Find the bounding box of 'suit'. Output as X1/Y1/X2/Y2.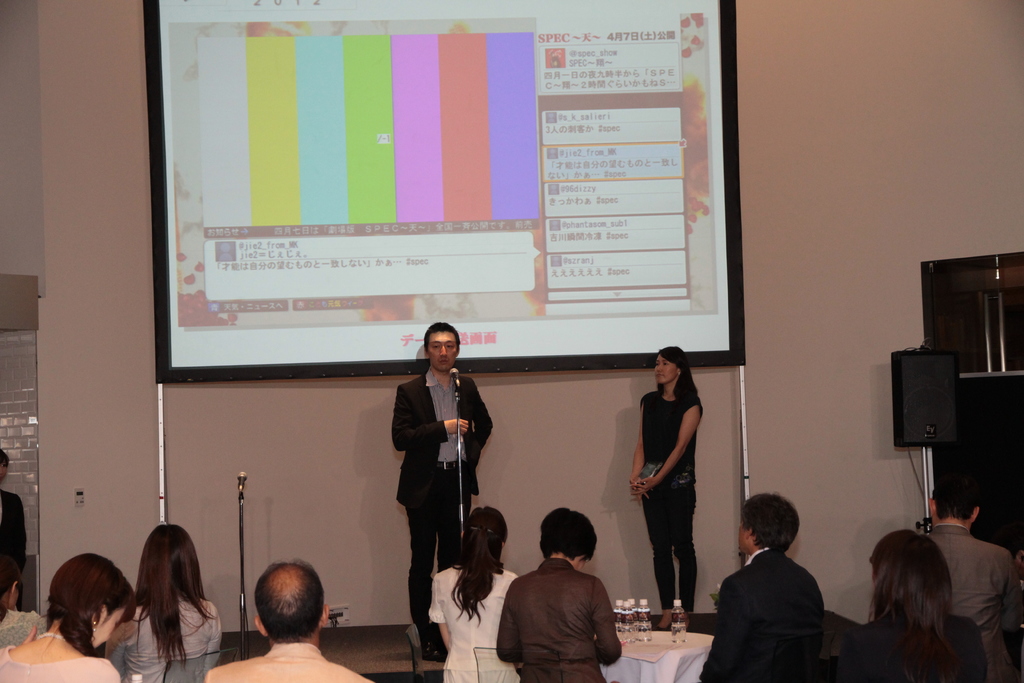
378/347/488/638.
